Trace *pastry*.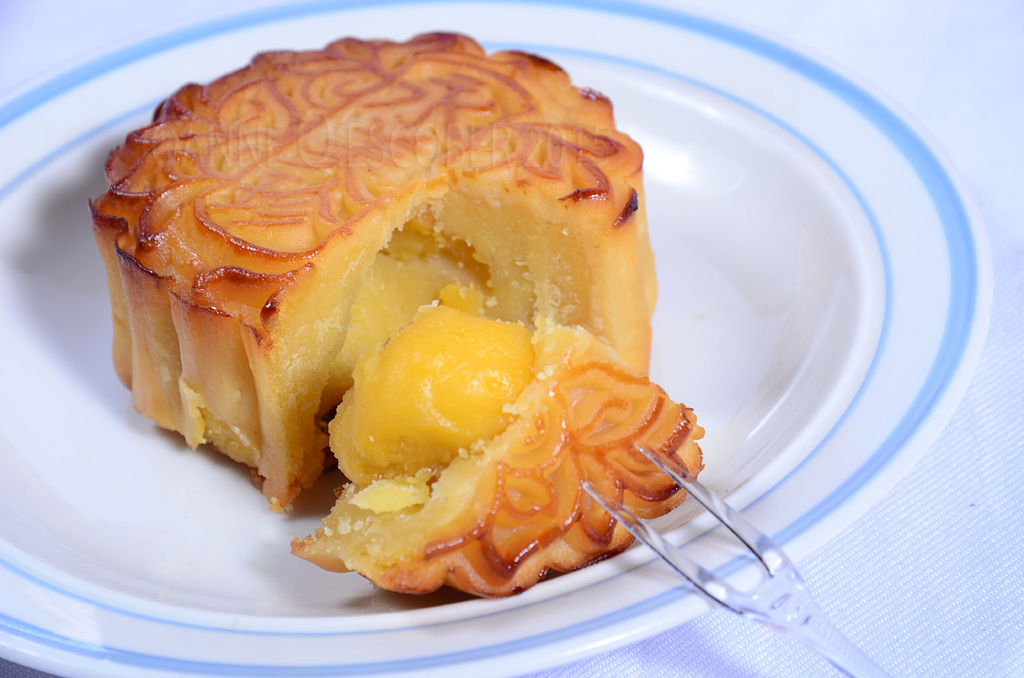
Traced to 85 21 712 600.
